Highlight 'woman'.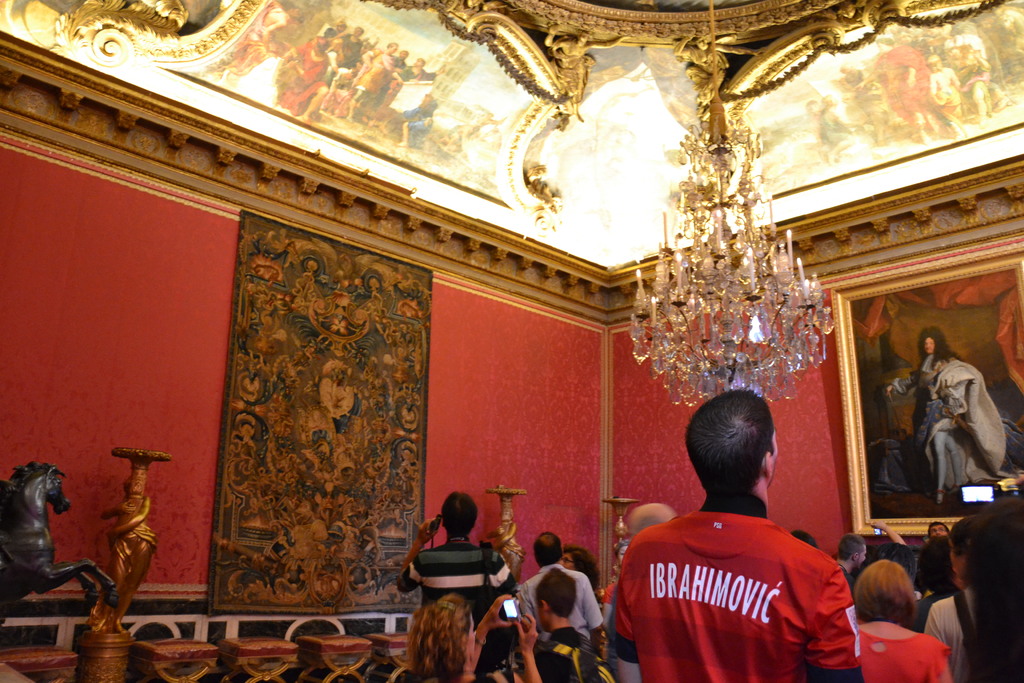
Highlighted region: 557 547 603 612.
